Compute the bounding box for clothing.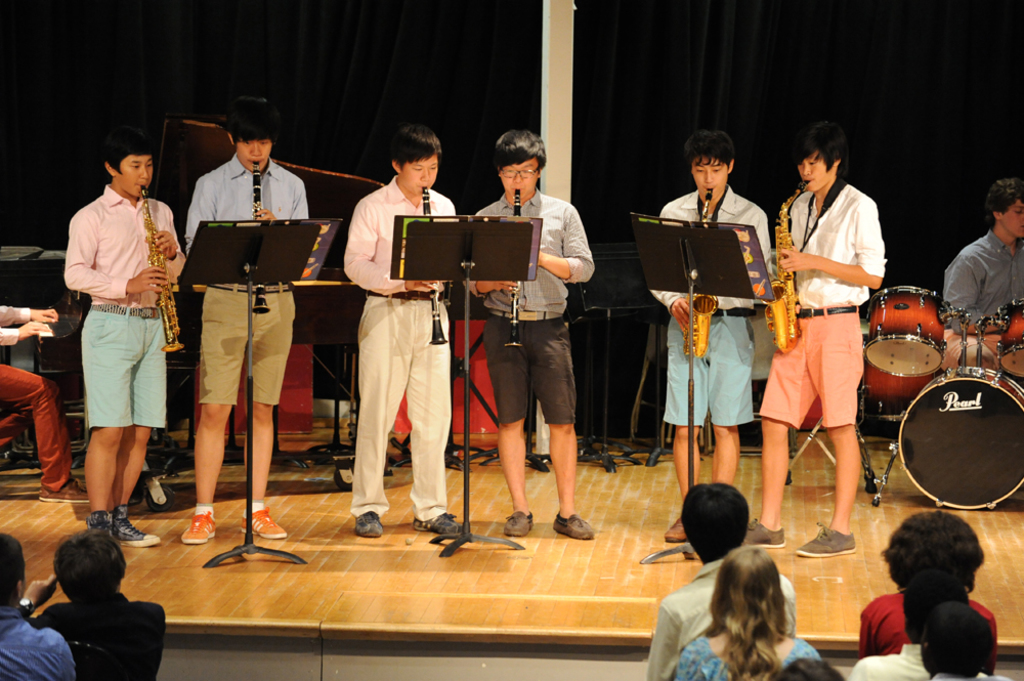
select_region(344, 180, 468, 519).
